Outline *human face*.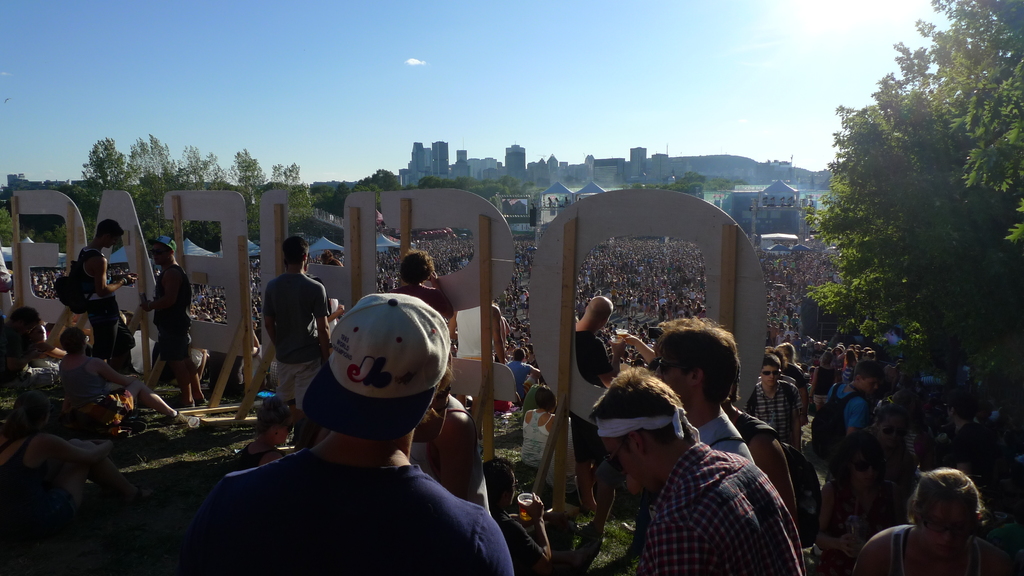
Outline: region(655, 356, 689, 404).
